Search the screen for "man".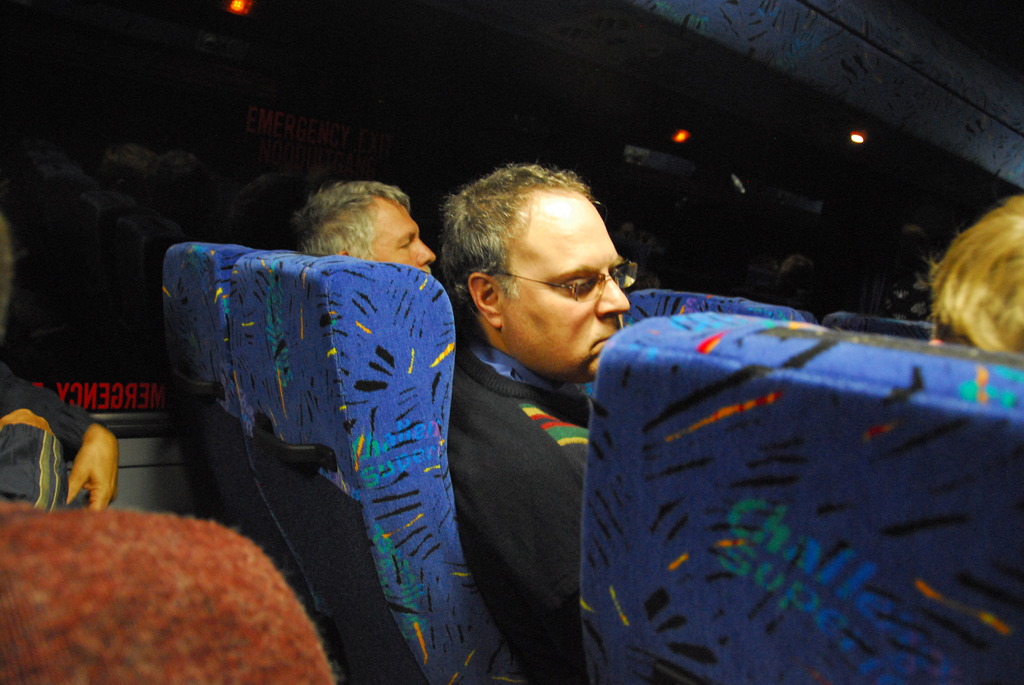
Found at <region>0, 359, 120, 511</region>.
